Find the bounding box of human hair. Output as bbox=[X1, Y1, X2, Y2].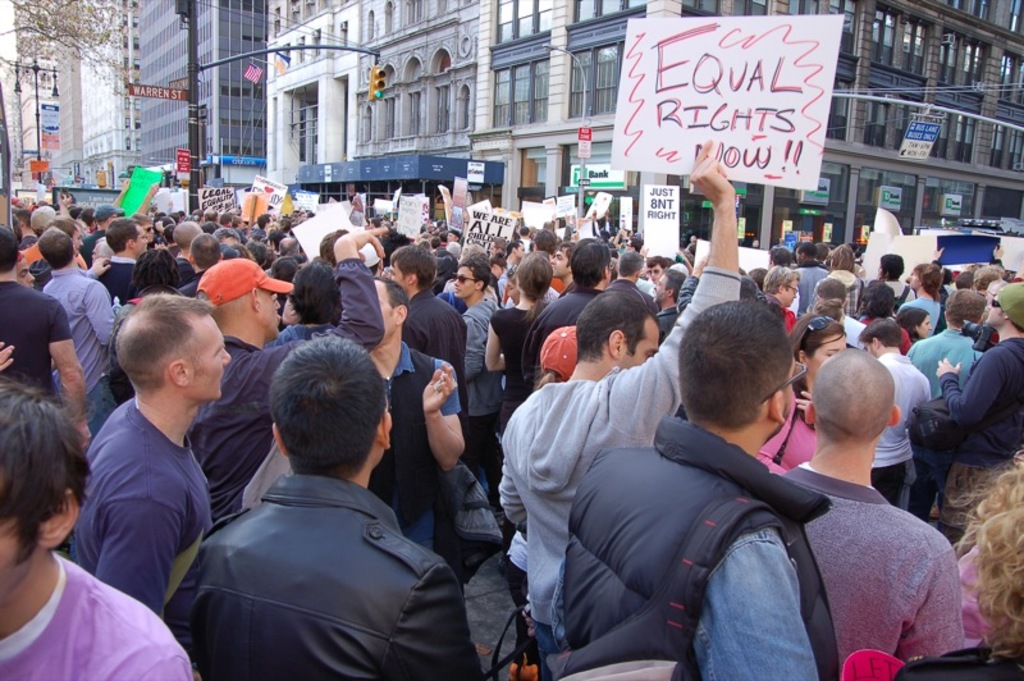
bbox=[389, 243, 440, 289].
